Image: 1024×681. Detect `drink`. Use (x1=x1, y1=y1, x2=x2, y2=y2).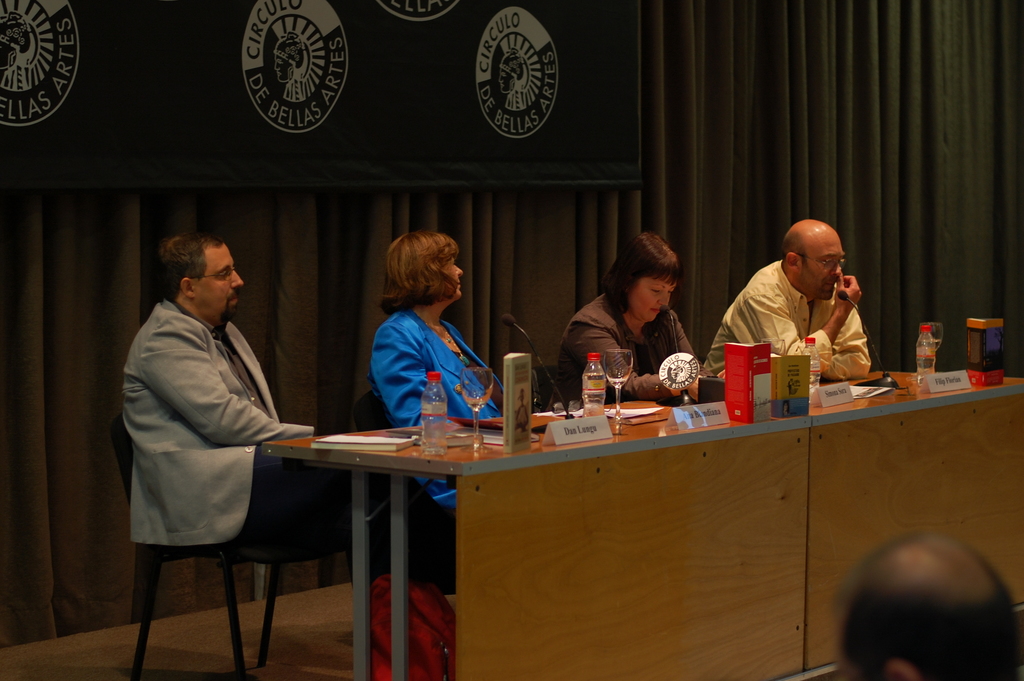
(x1=916, y1=324, x2=936, y2=384).
